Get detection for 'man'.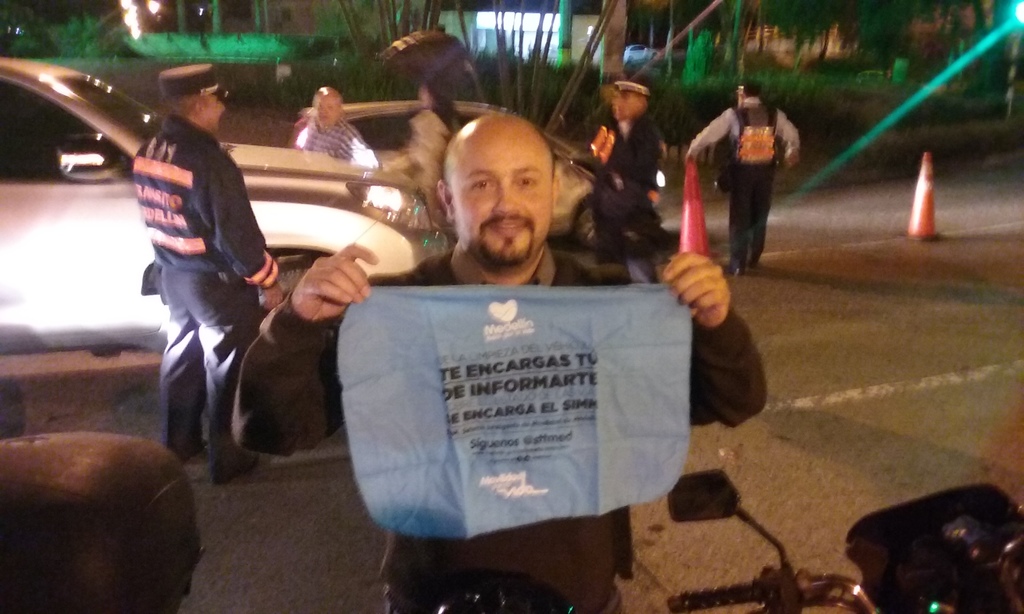
Detection: bbox=(689, 83, 797, 279).
